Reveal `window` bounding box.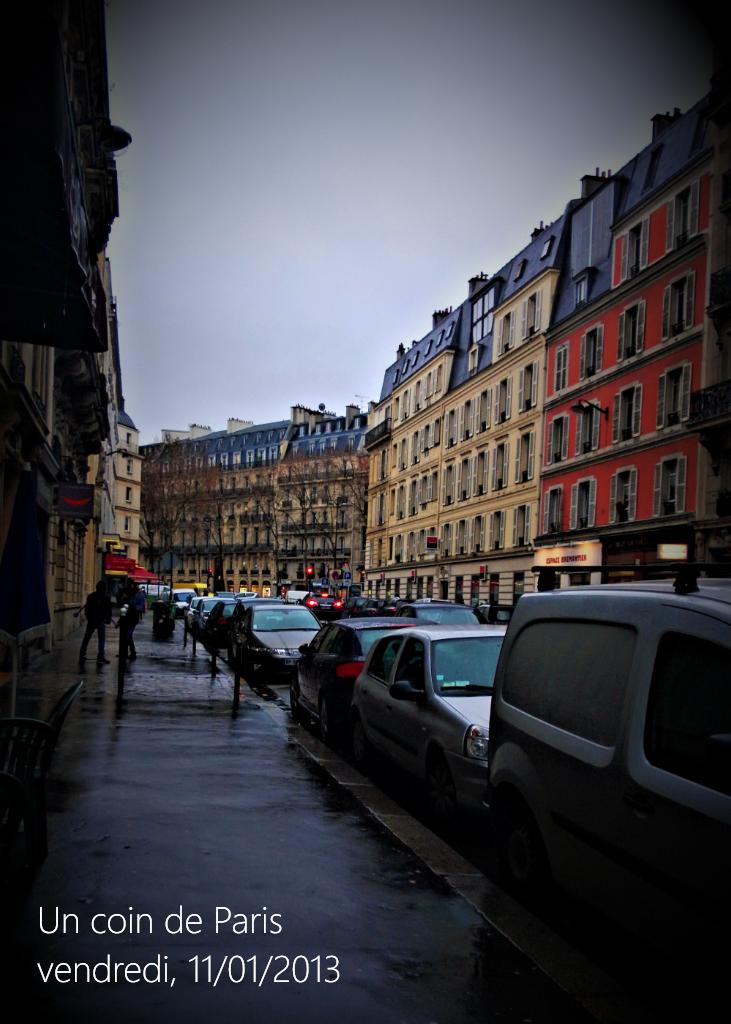
Revealed: x1=455 y1=518 x2=473 y2=557.
